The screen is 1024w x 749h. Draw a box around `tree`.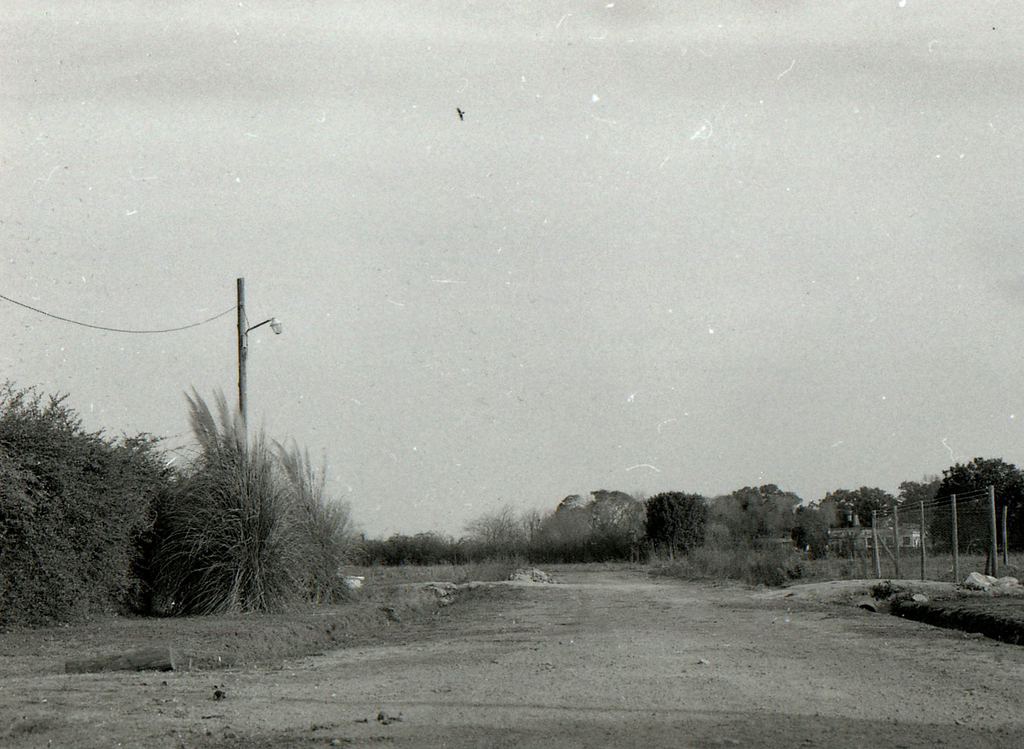
locate(924, 456, 1023, 561).
